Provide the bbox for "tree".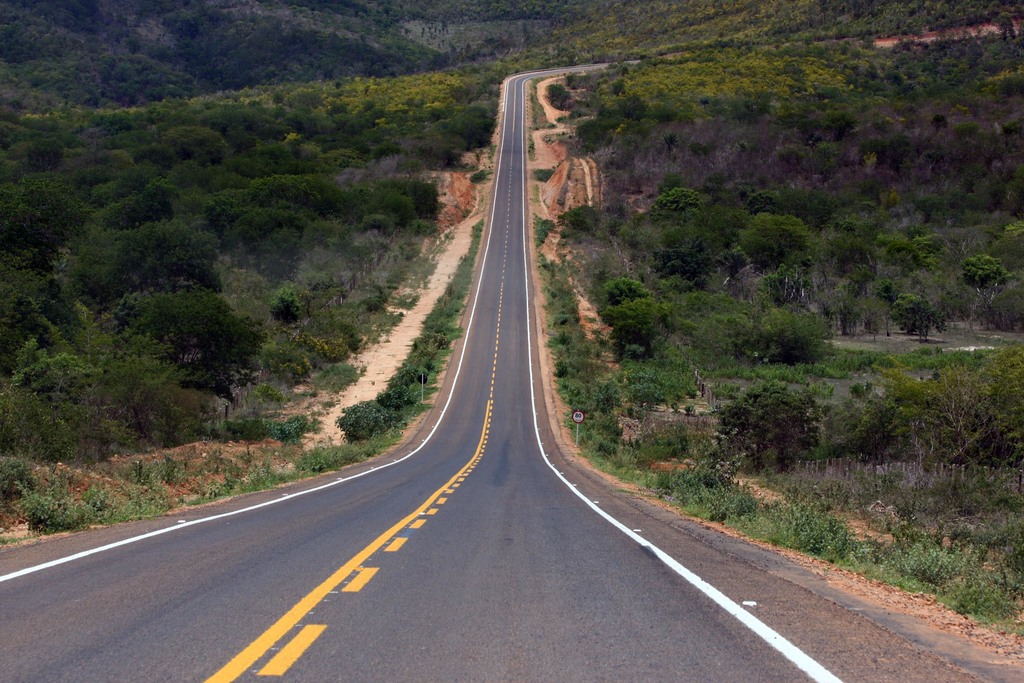
(x1=547, y1=84, x2=564, y2=106).
